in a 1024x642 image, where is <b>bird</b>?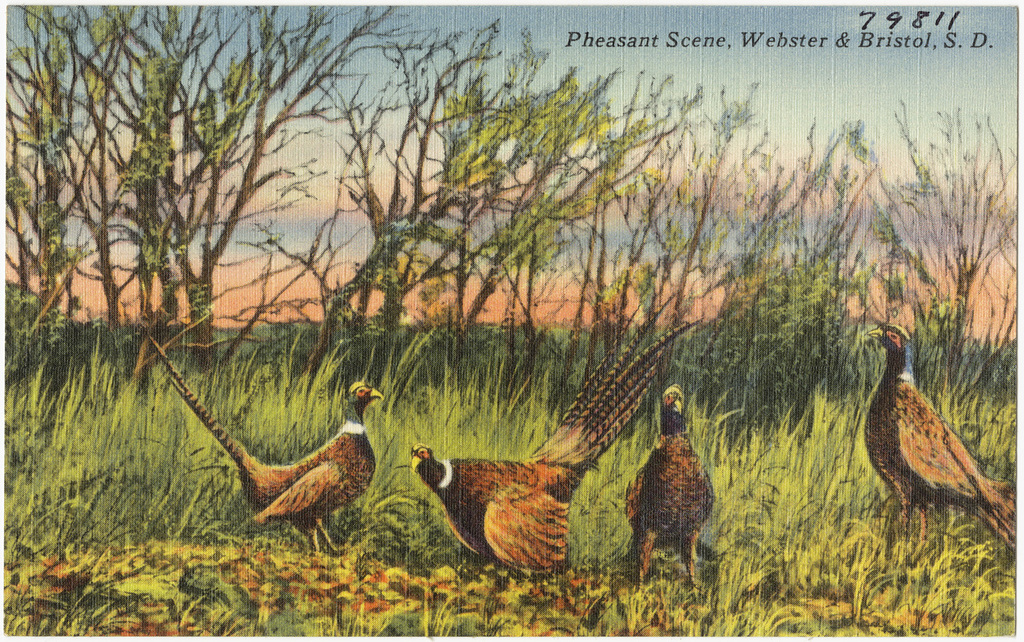
detection(622, 379, 716, 601).
